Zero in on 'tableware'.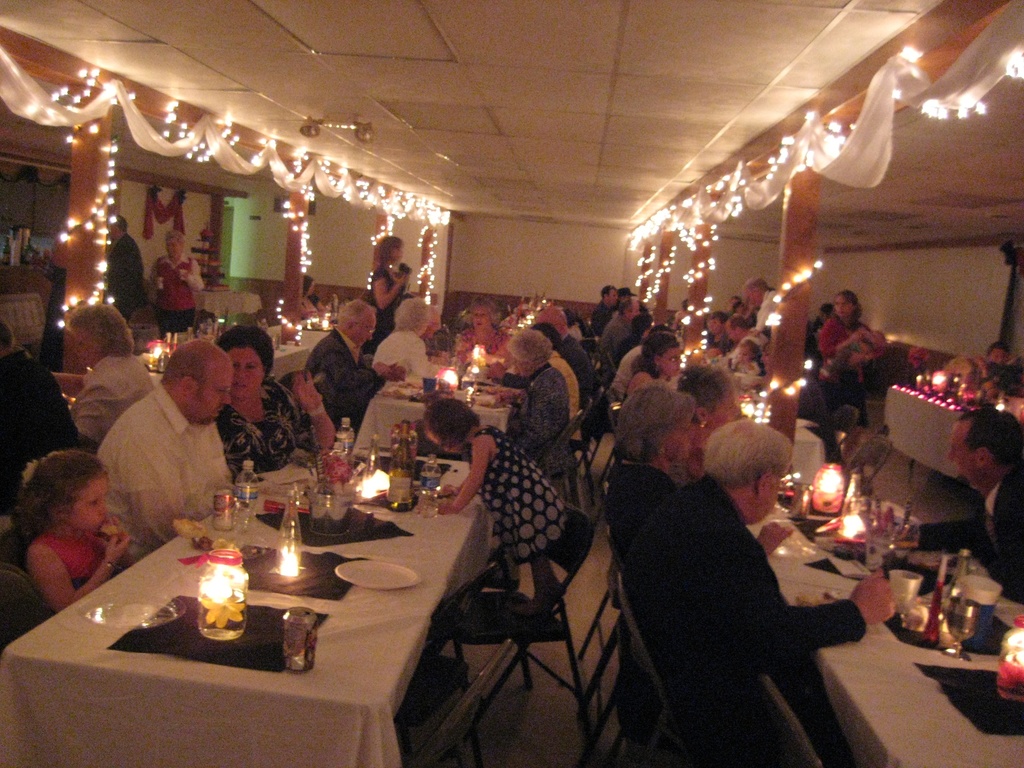
Zeroed in: (75,590,179,630).
